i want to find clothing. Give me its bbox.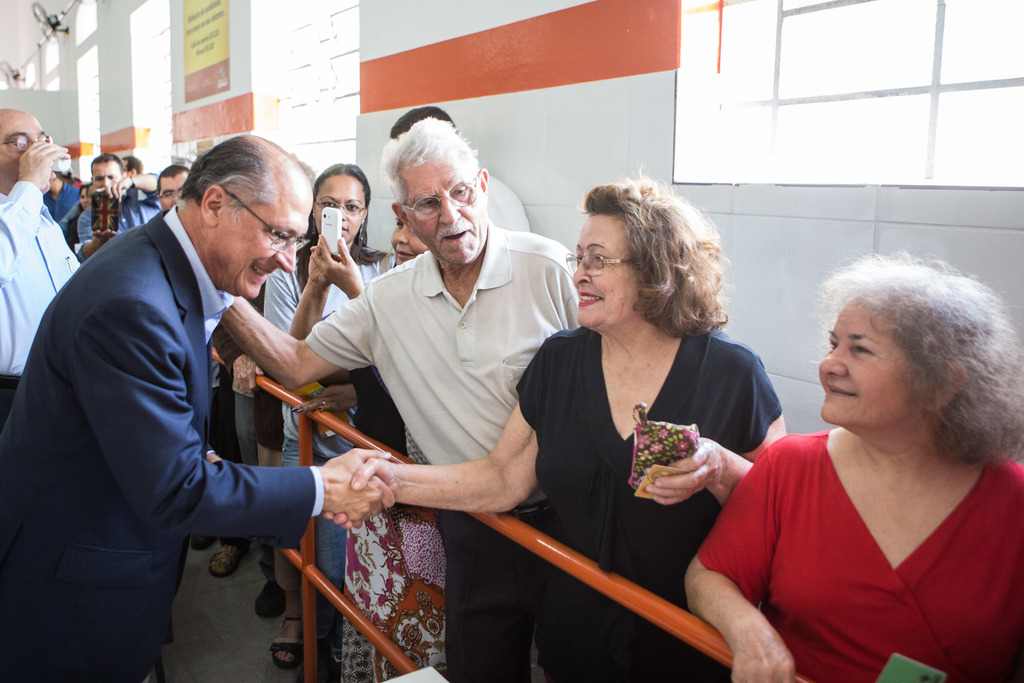
Rect(70, 195, 168, 242).
